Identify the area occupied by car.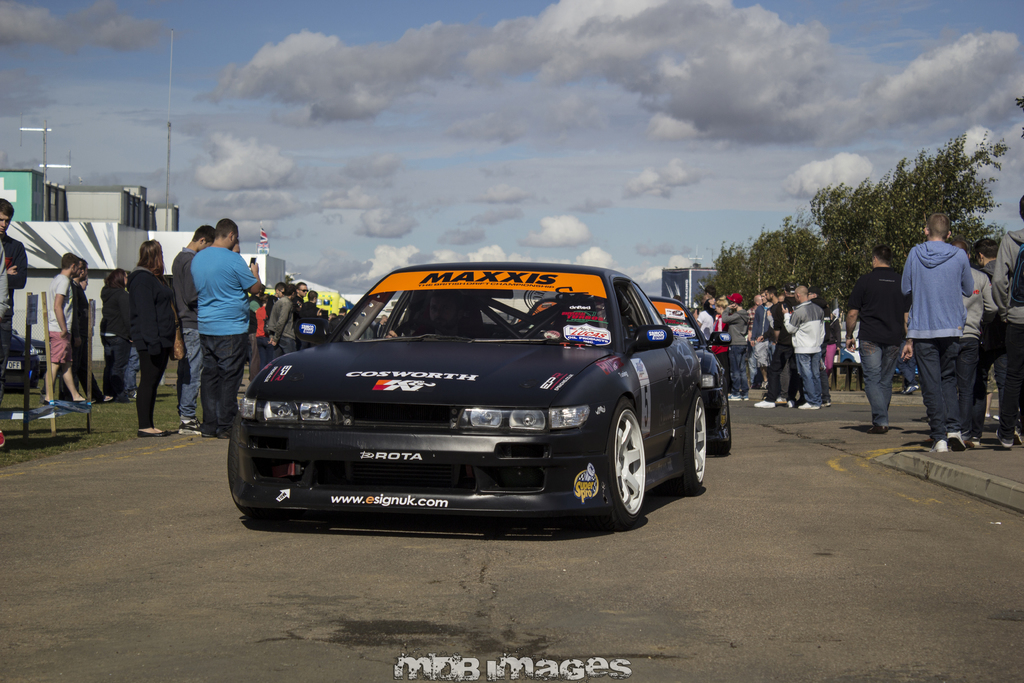
Area: <bbox>513, 291, 733, 454</bbox>.
